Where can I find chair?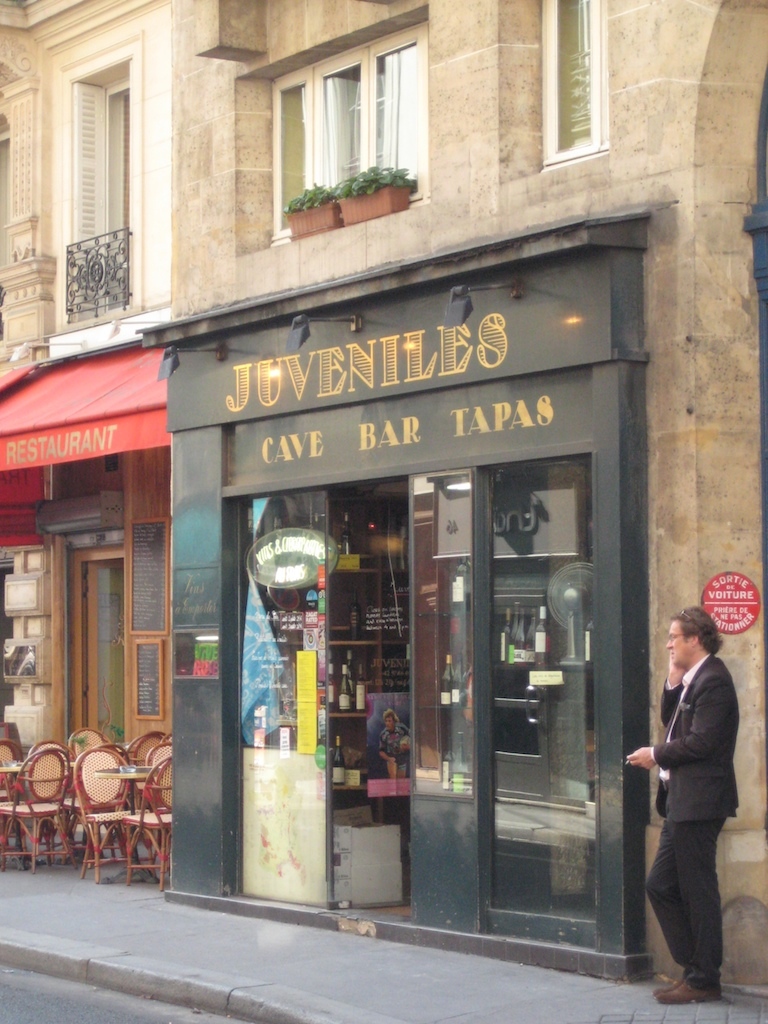
You can find it at {"left": 0, "top": 734, "right": 36, "bottom": 867}.
